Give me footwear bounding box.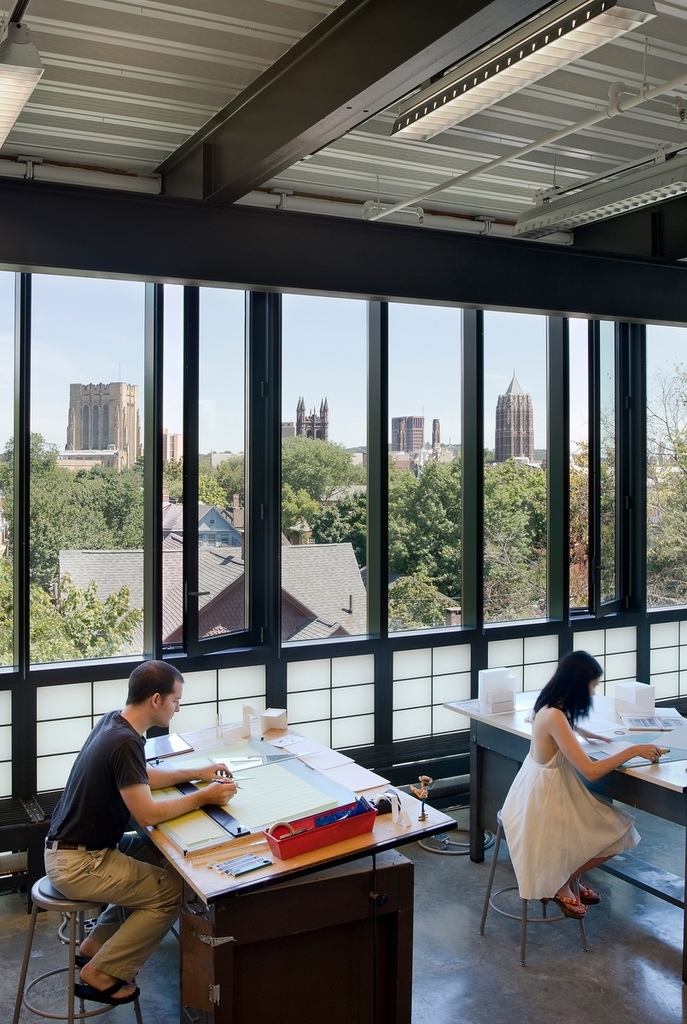
box(574, 876, 603, 911).
